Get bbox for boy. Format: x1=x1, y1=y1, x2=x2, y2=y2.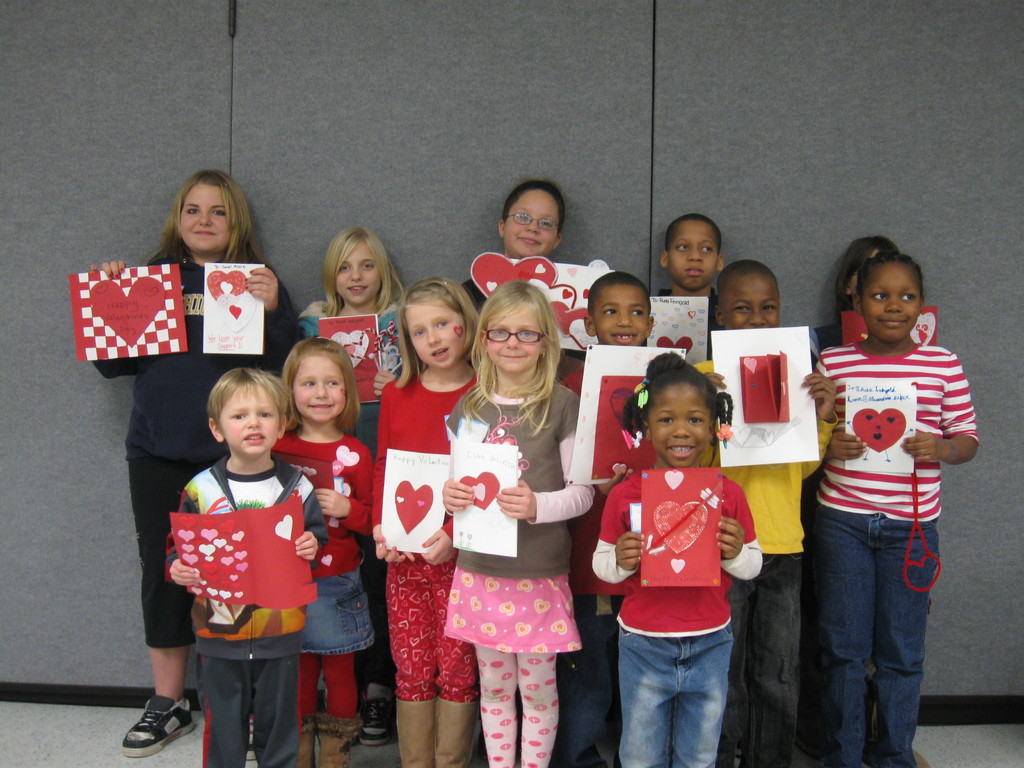
x1=555, y1=276, x2=667, y2=767.
